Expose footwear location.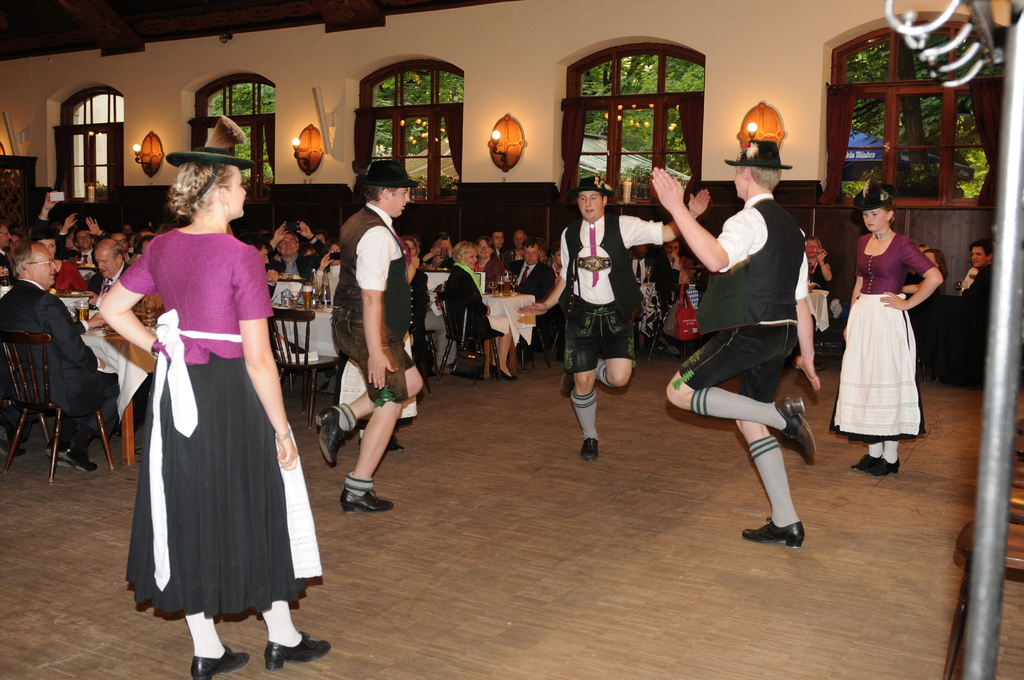
Exposed at x1=740 y1=512 x2=806 y2=546.
